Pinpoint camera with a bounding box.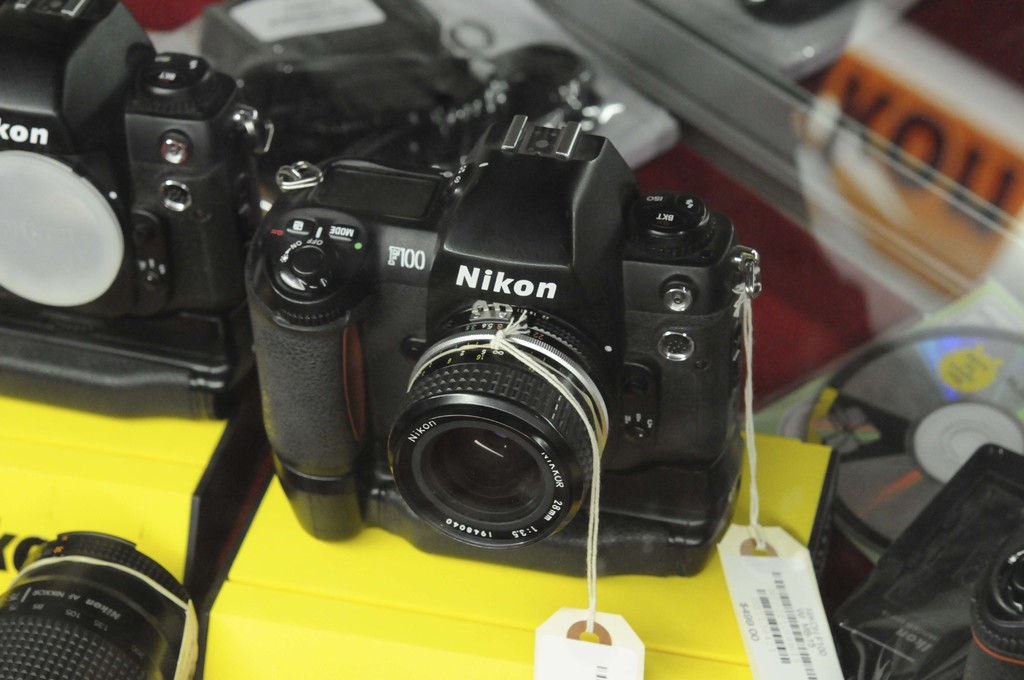
bbox(244, 115, 737, 584).
